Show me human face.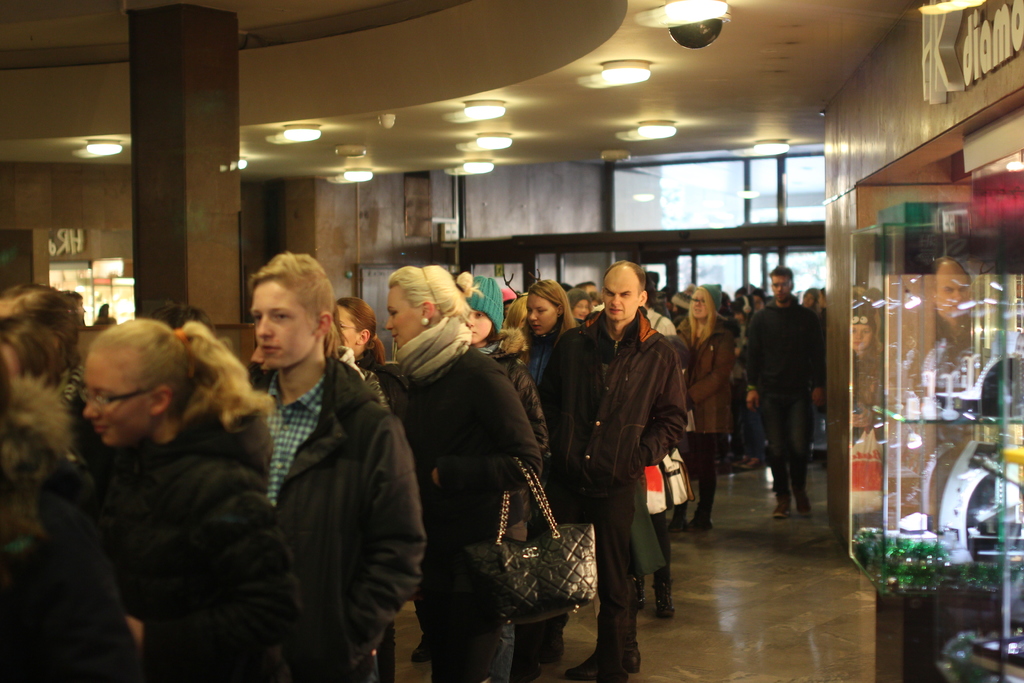
human face is here: (474,309,492,343).
